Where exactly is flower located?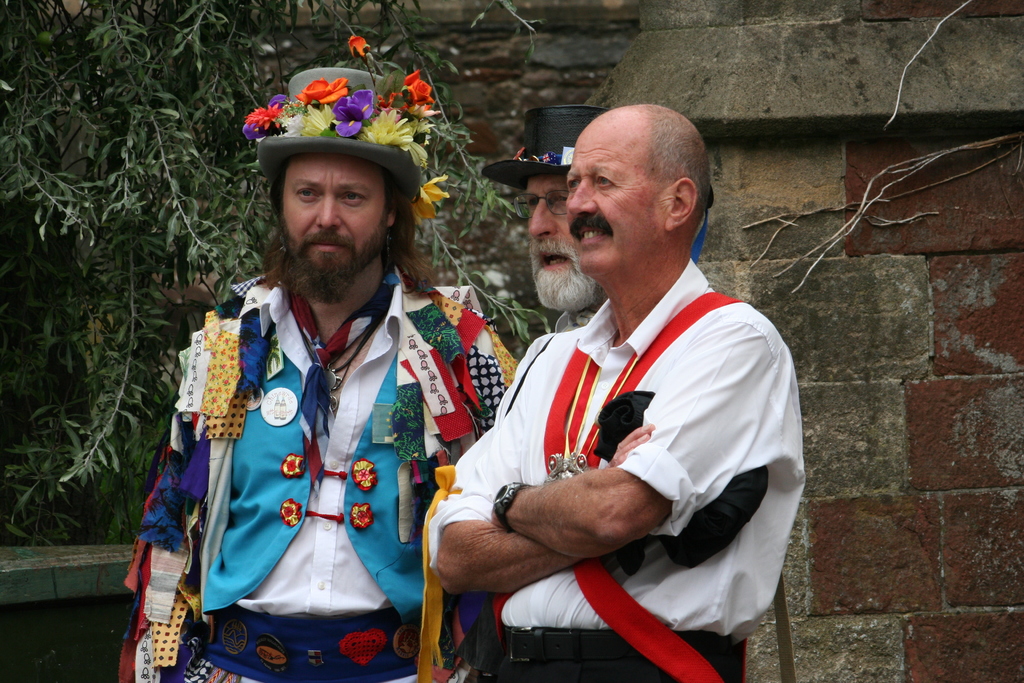
Its bounding box is x1=379, y1=67, x2=435, y2=115.
